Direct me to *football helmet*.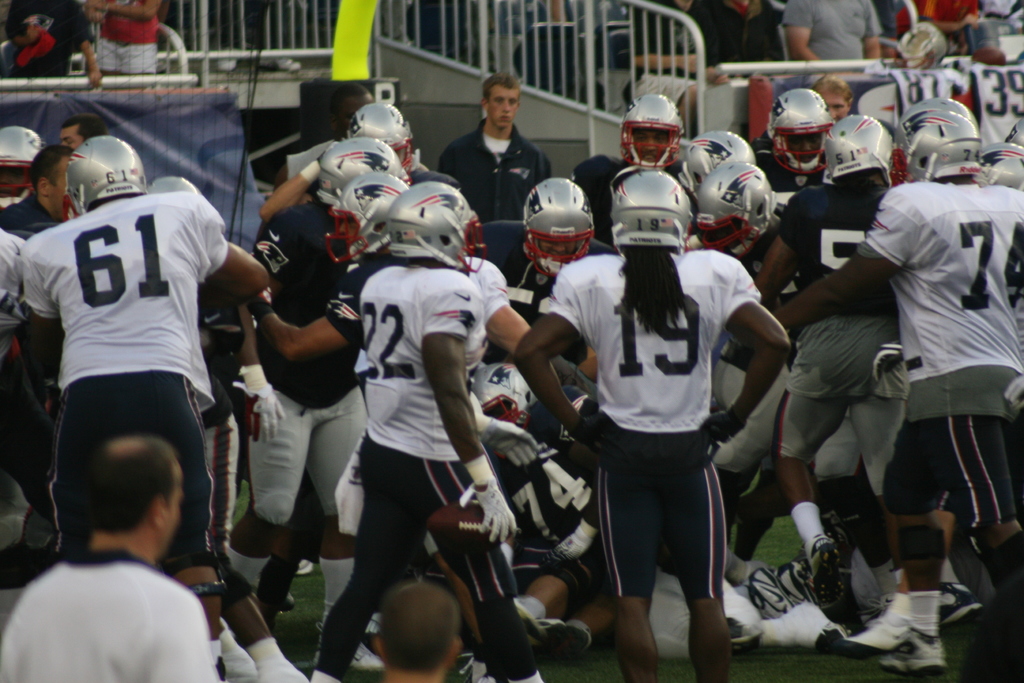
Direction: <box>888,110,977,183</box>.
